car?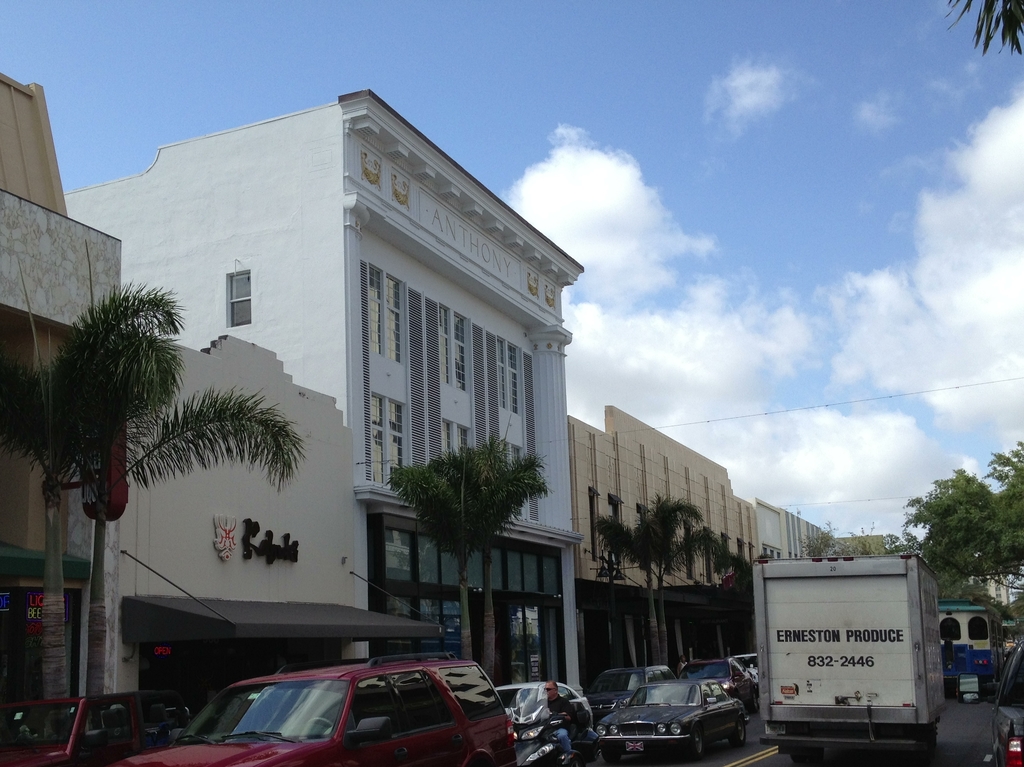
Rect(992, 641, 1023, 766)
